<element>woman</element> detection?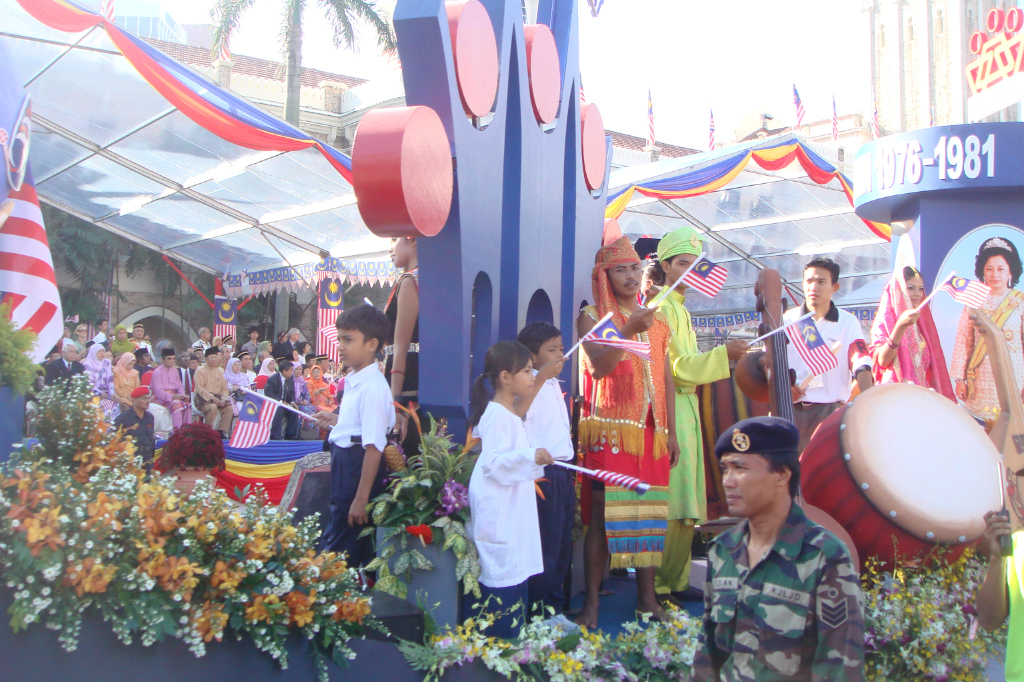
[left=254, top=340, right=274, bottom=364]
